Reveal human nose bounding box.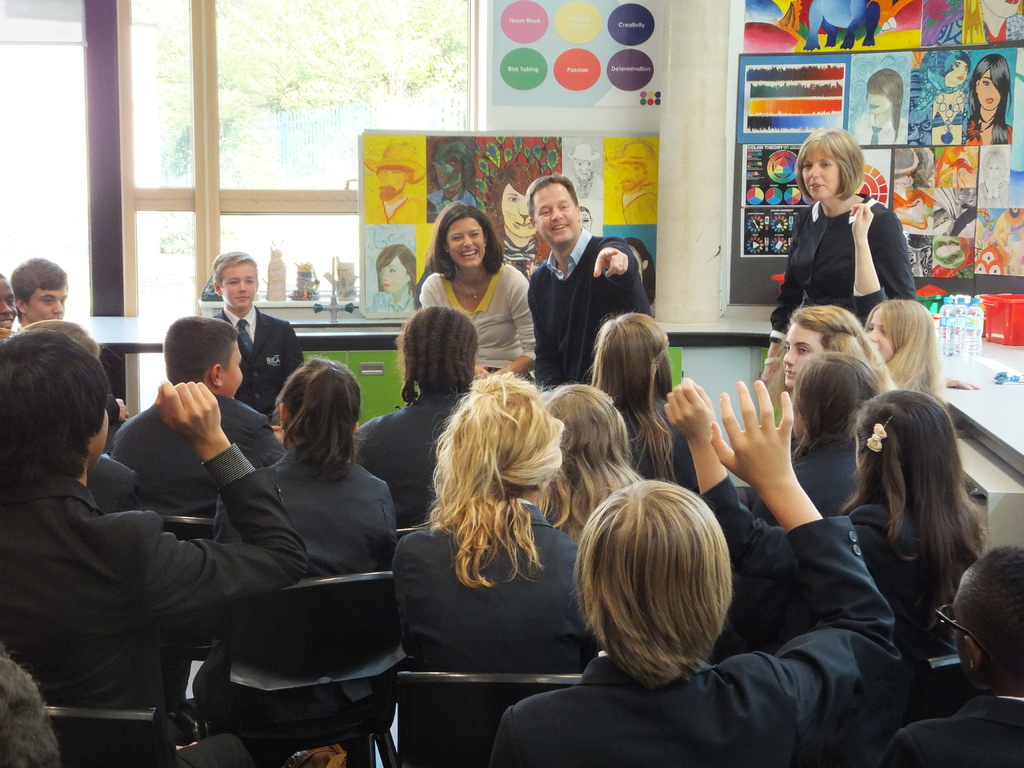
Revealed: bbox=[551, 206, 563, 220].
